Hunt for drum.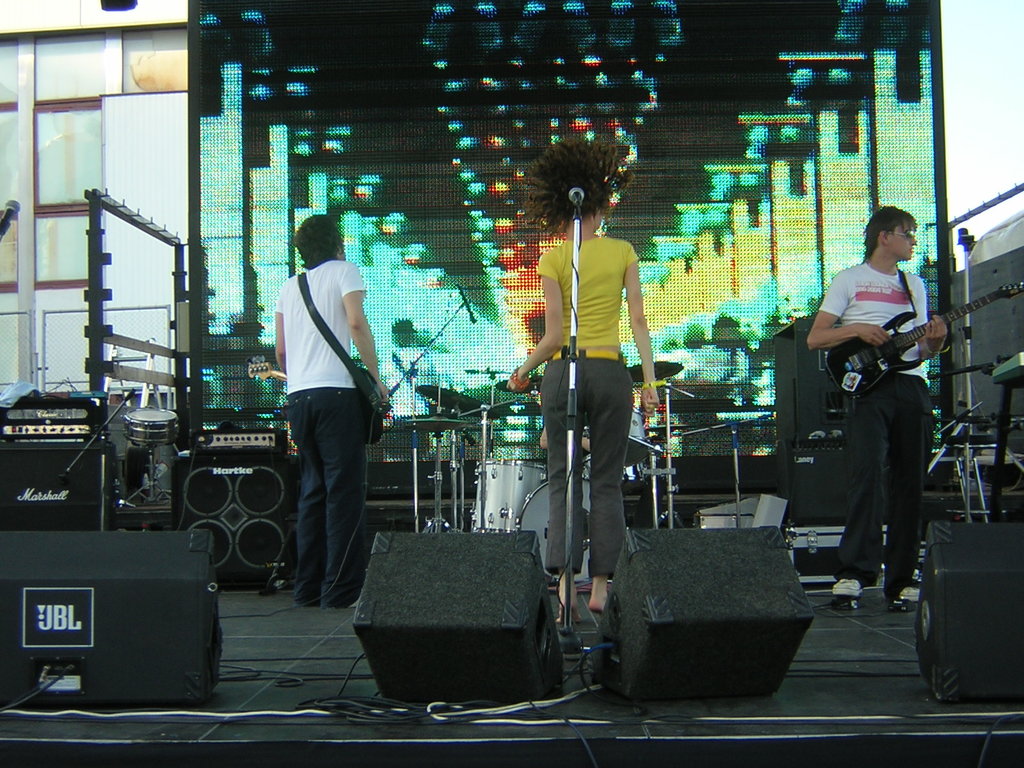
Hunted down at detection(120, 407, 184, 445).
